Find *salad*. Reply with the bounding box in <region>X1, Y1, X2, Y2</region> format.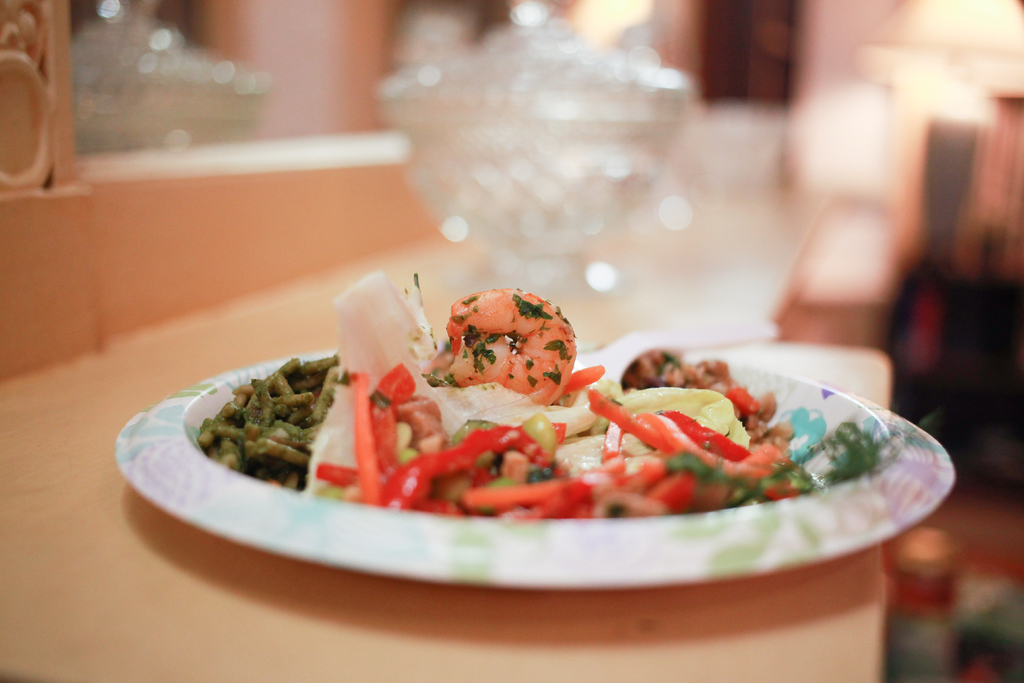
<region>198, 278, 925, 542</region>.
